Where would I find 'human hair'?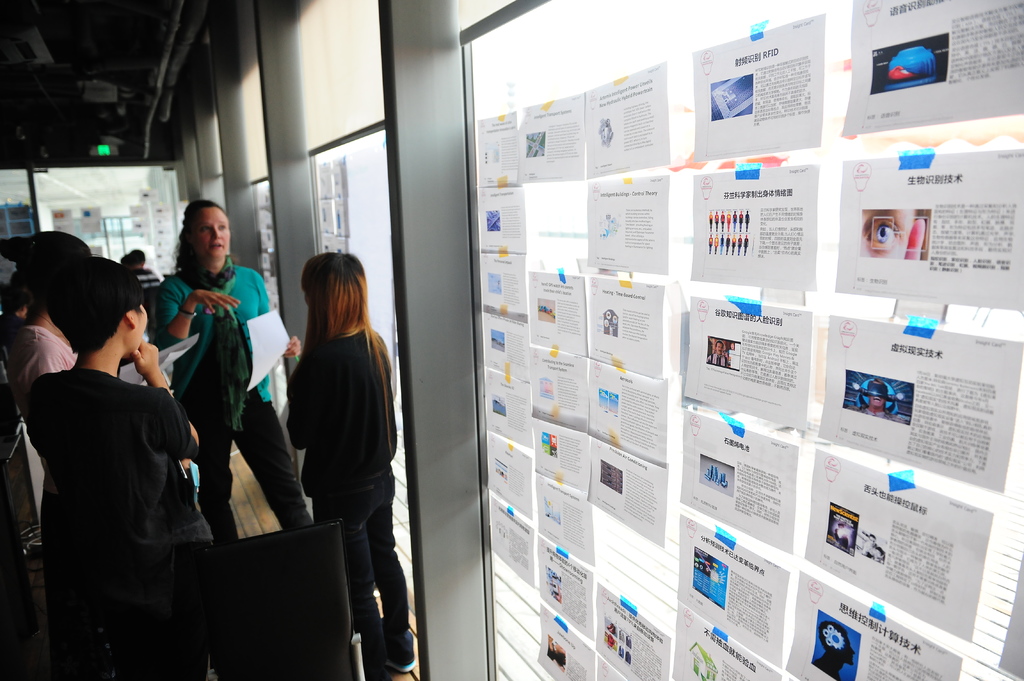
At BBox(171, 198, 226, 277).
